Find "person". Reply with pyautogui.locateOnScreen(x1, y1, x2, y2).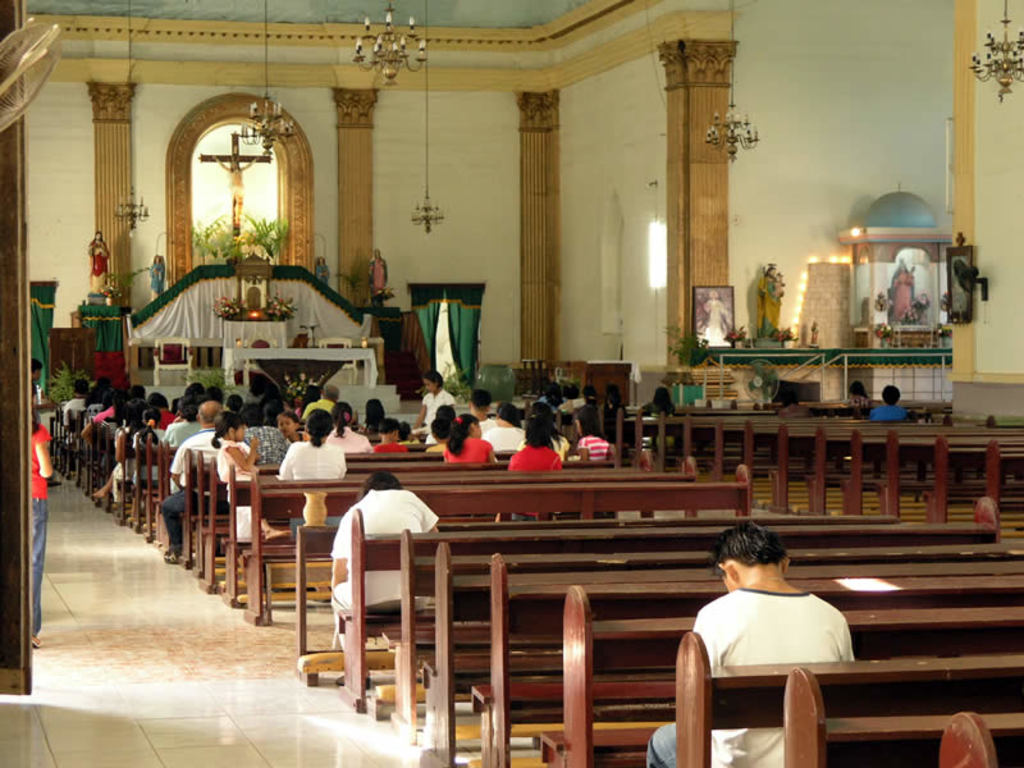
pyautogui.locateOnScreen(310, 256, 328, 285).
